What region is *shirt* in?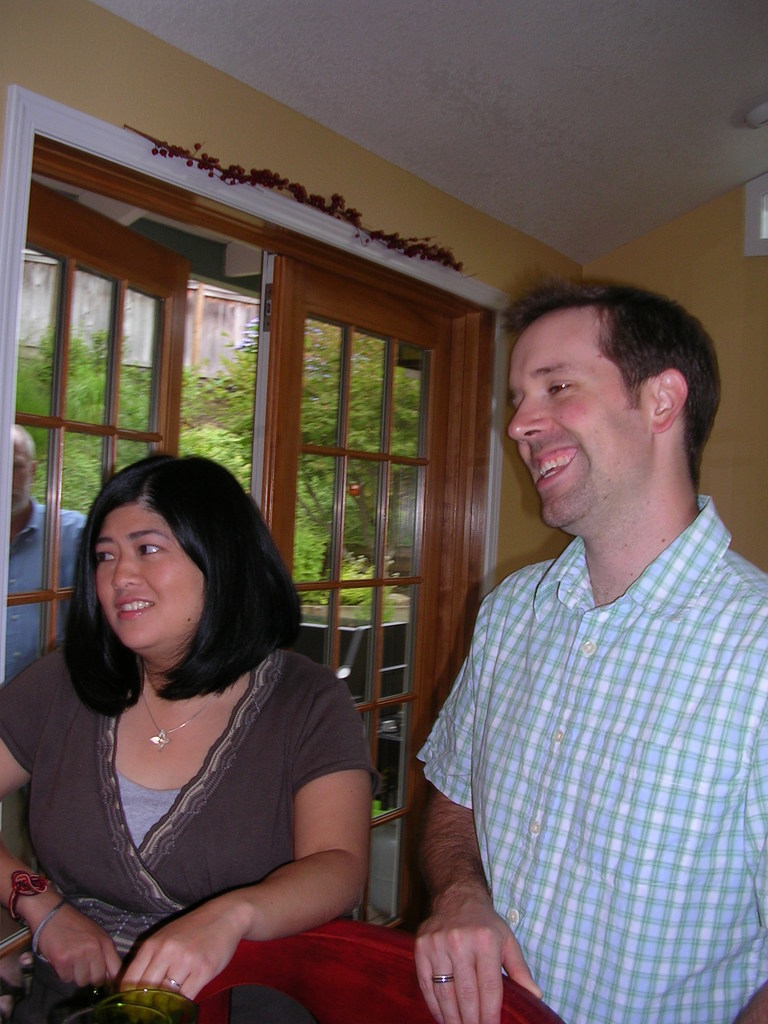
4, 502, 92, 687.
